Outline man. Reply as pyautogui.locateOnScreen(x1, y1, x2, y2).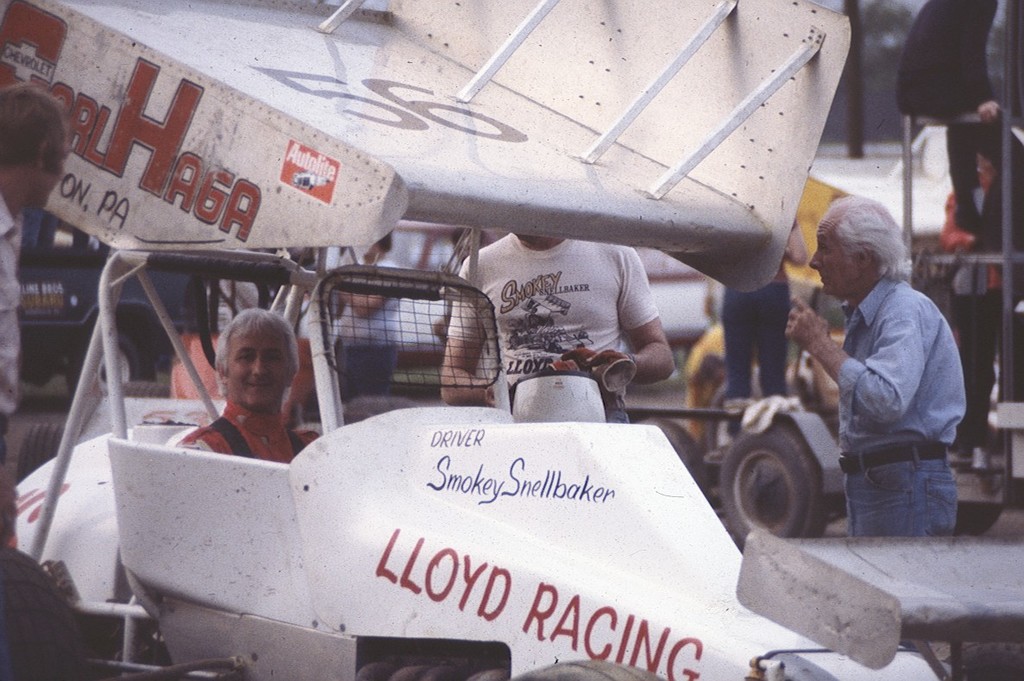
pyautogui.locateOnScreen(763, 196, 981, 568).
